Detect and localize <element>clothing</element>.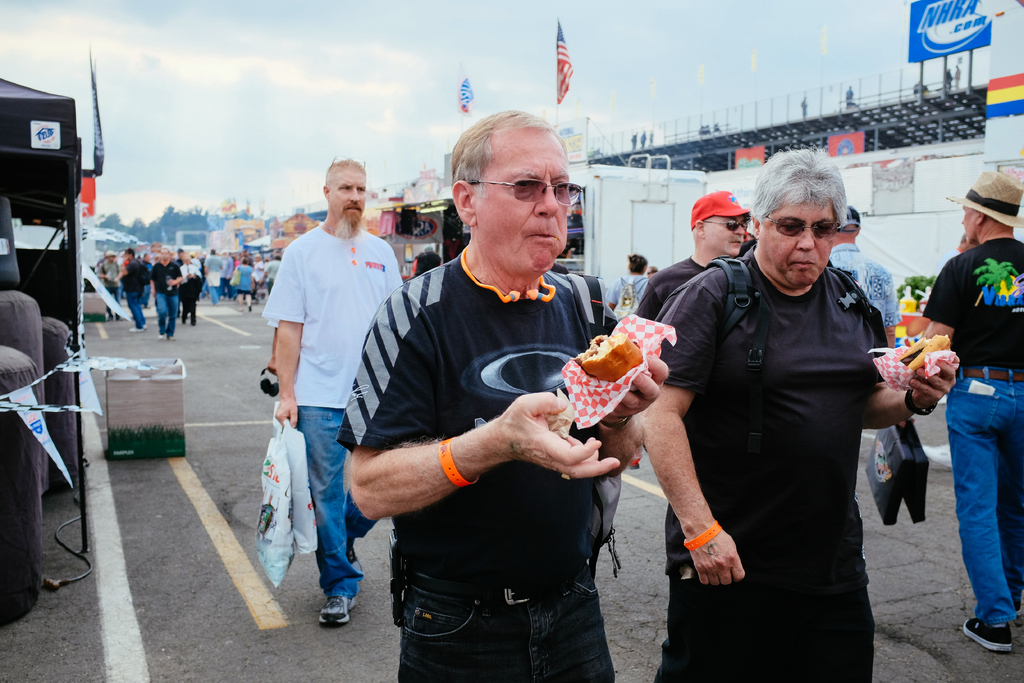
Localized at [409, 248, 440, 279].
